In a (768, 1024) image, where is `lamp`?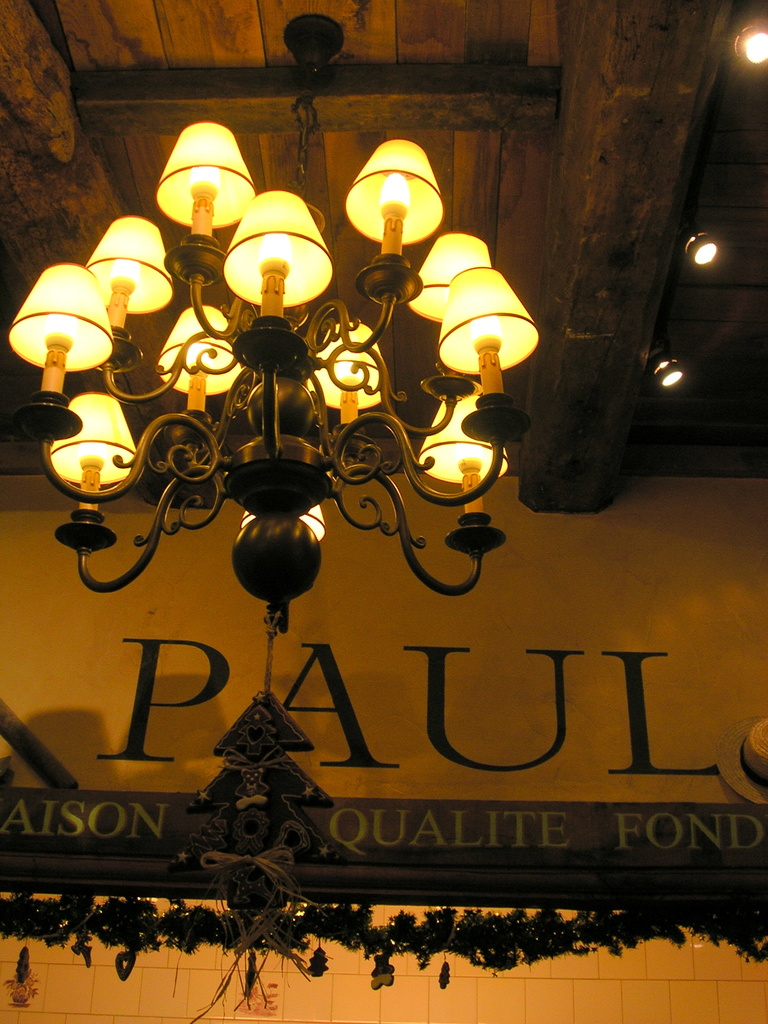
x1=225 y1=486 x2=348 y2=538.
